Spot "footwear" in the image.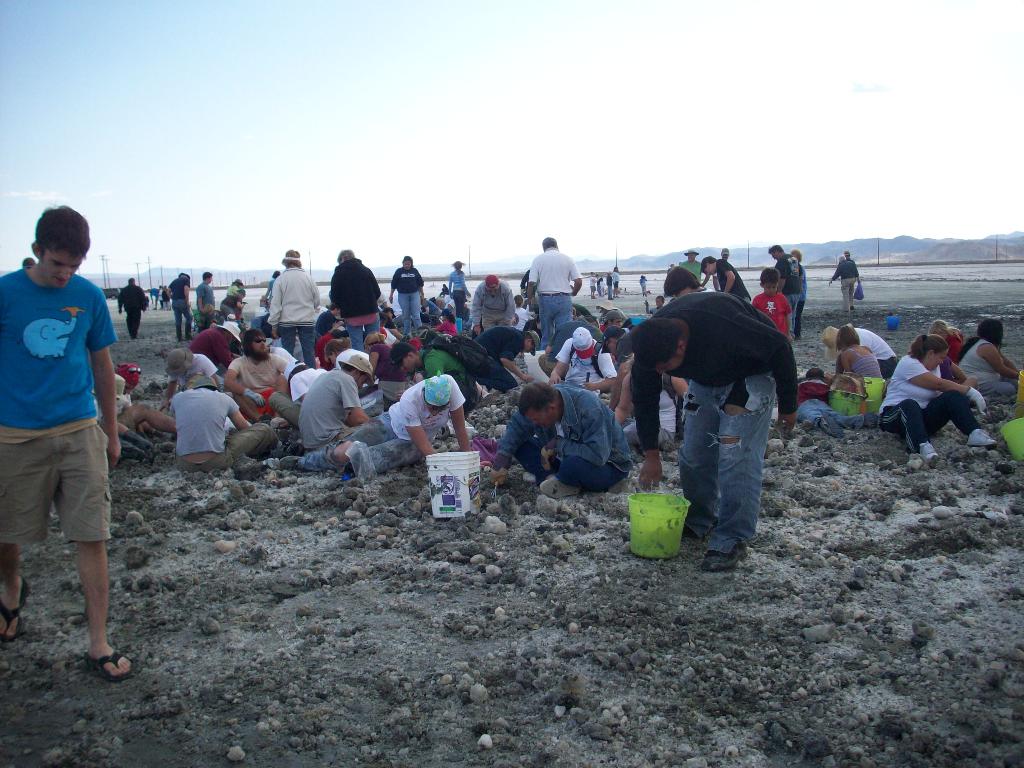
"footwear" found at bbox=[682, 523, 696, 540].
